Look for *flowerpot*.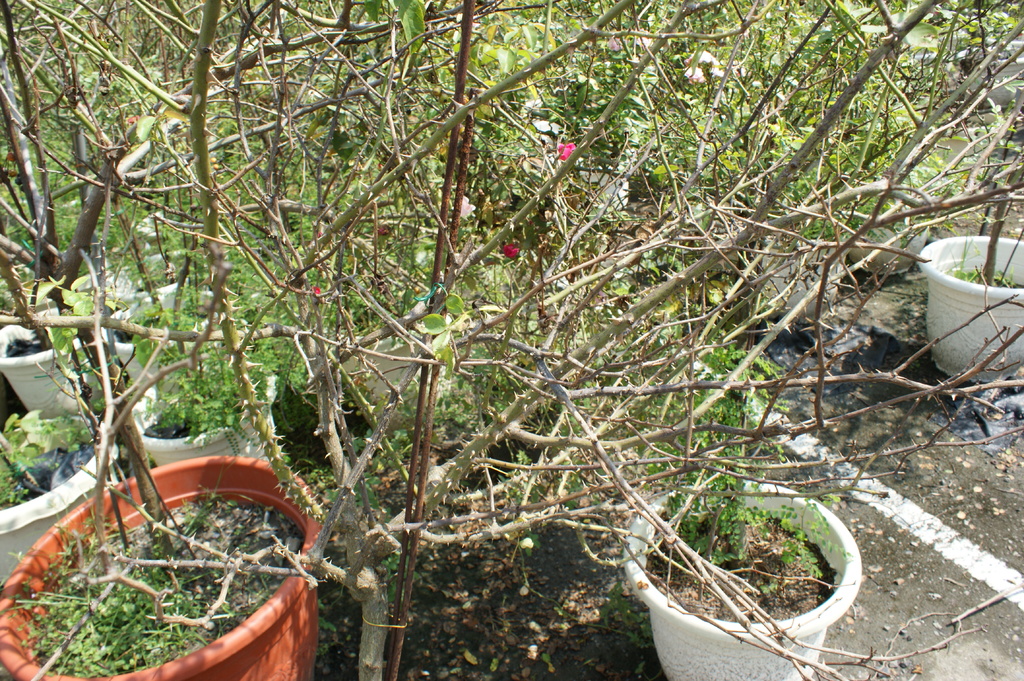
Found: box(757, 233, 851, 323).
